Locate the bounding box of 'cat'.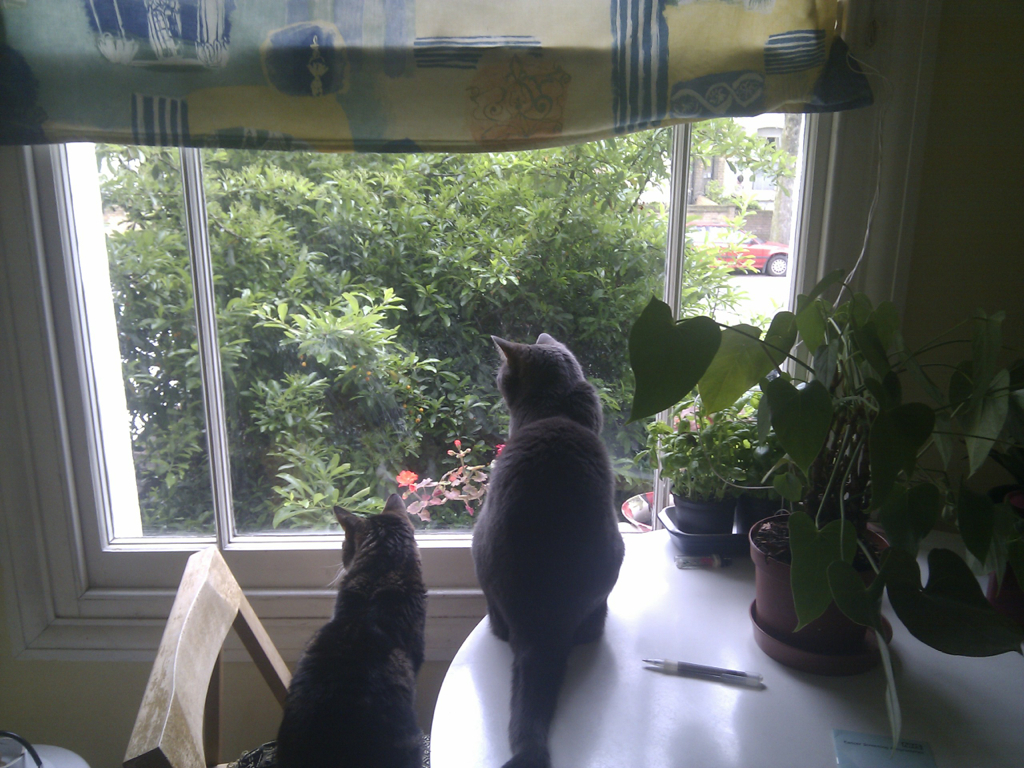
Bounding box: <box>462,330,625,767</box>.
